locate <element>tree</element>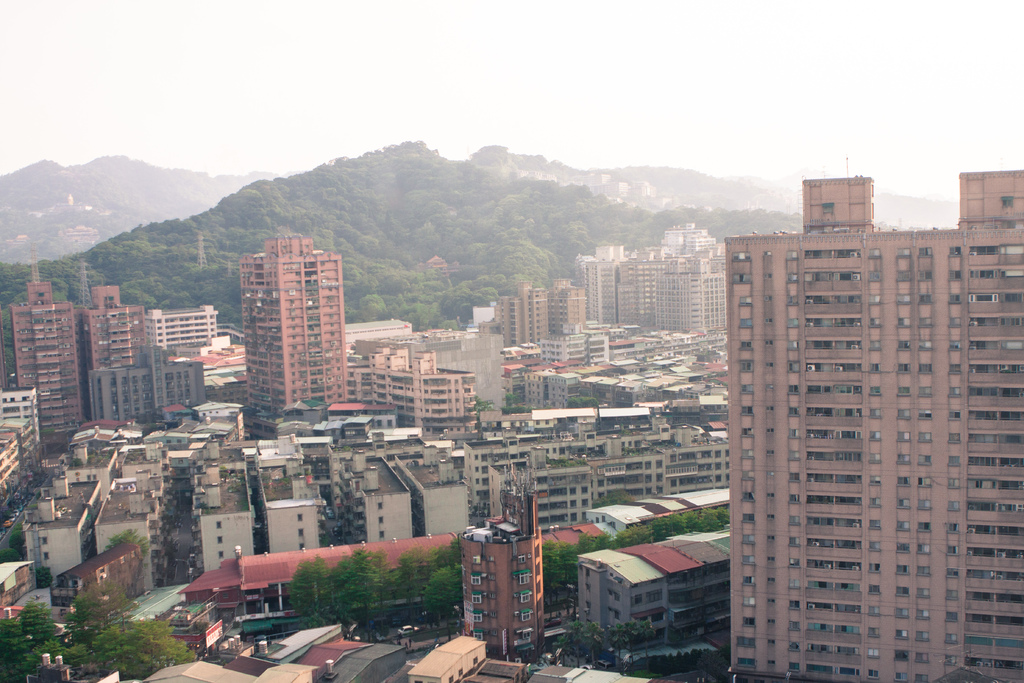
{"left": 652, "top": 519, "right": 670, "bottom": 543}
